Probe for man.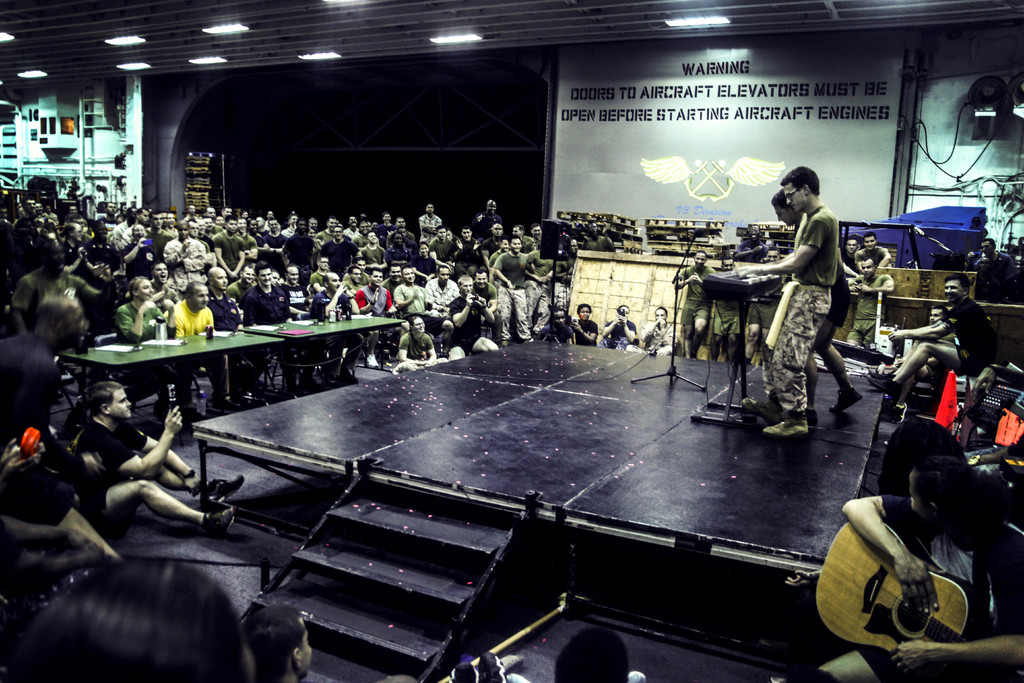
Probe result: (835, 236, 862, 270).
